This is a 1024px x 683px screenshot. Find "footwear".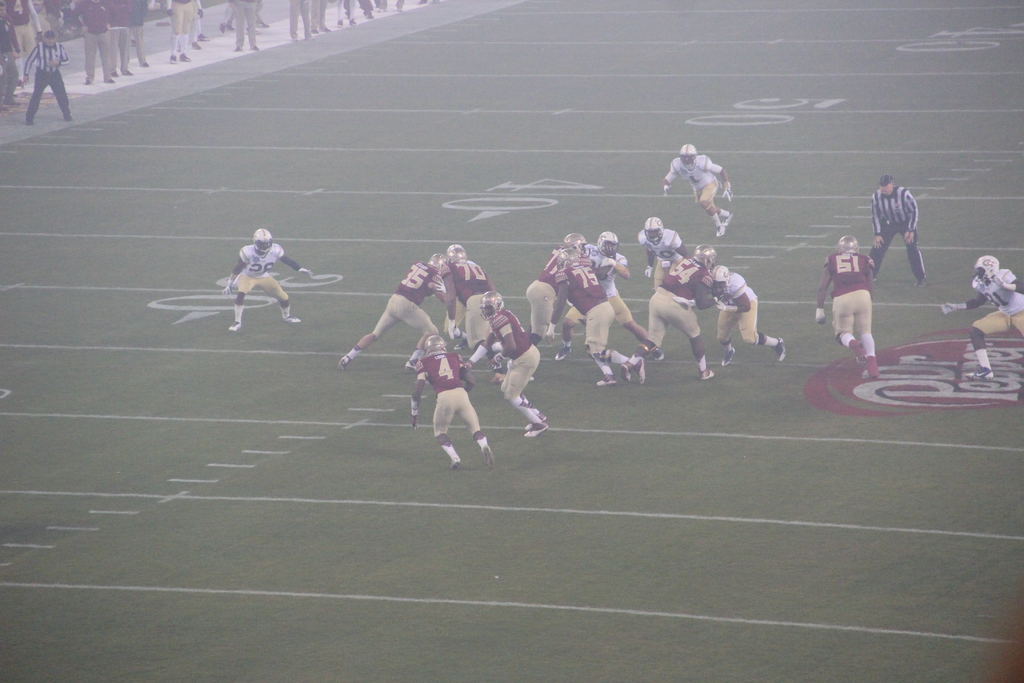
Bounding box: (192, 42, 200, 47).
